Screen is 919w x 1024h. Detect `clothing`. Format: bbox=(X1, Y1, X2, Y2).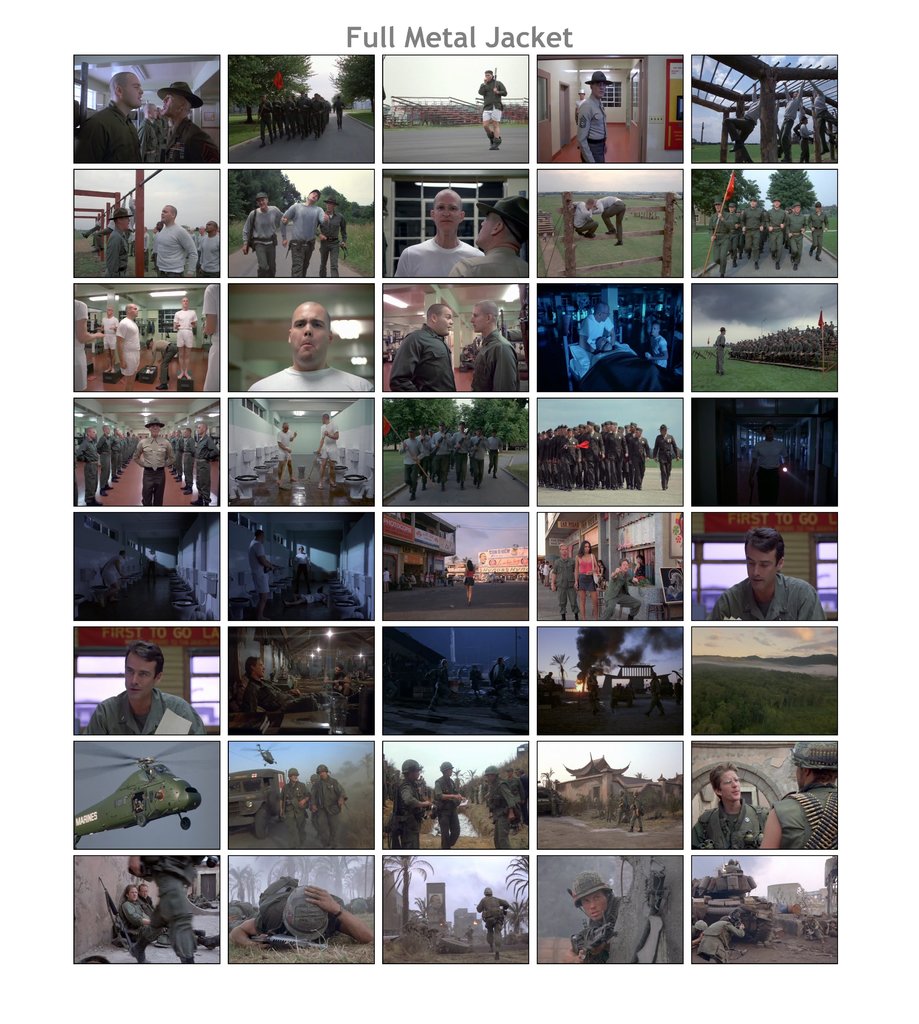
bbox=(394, 778, 433, 843).
